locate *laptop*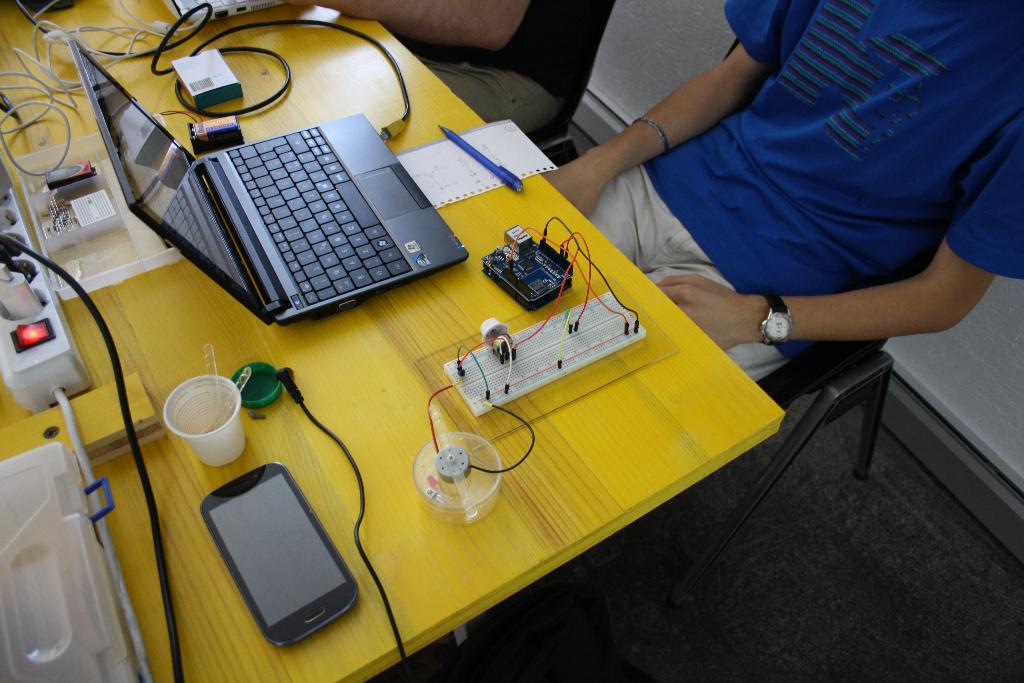
BBox(155, 28, 463, 325)
